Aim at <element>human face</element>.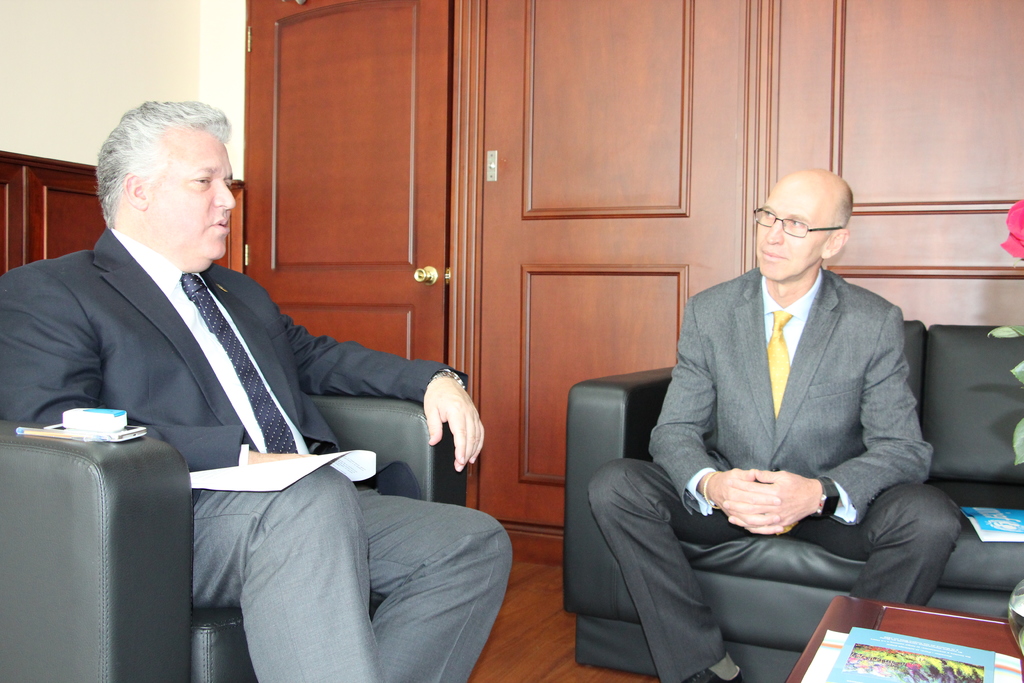
Aimed at [755,183,822,281].
